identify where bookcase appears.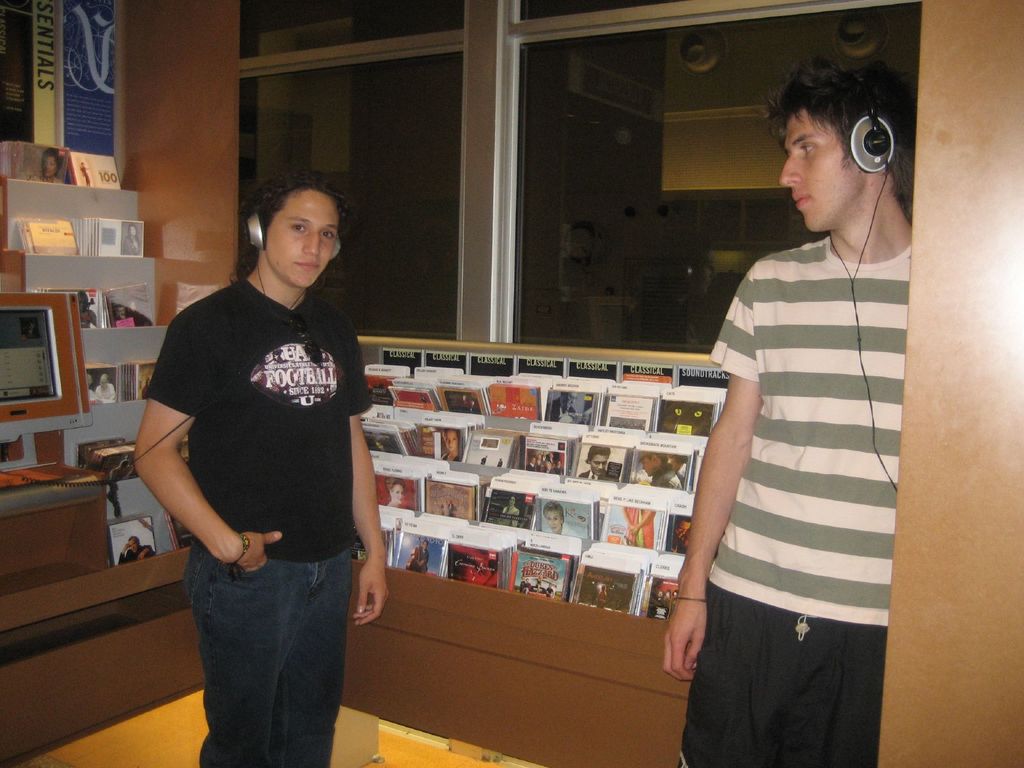
Appears at x1=0 y1=138 x2=205 y2=767.
